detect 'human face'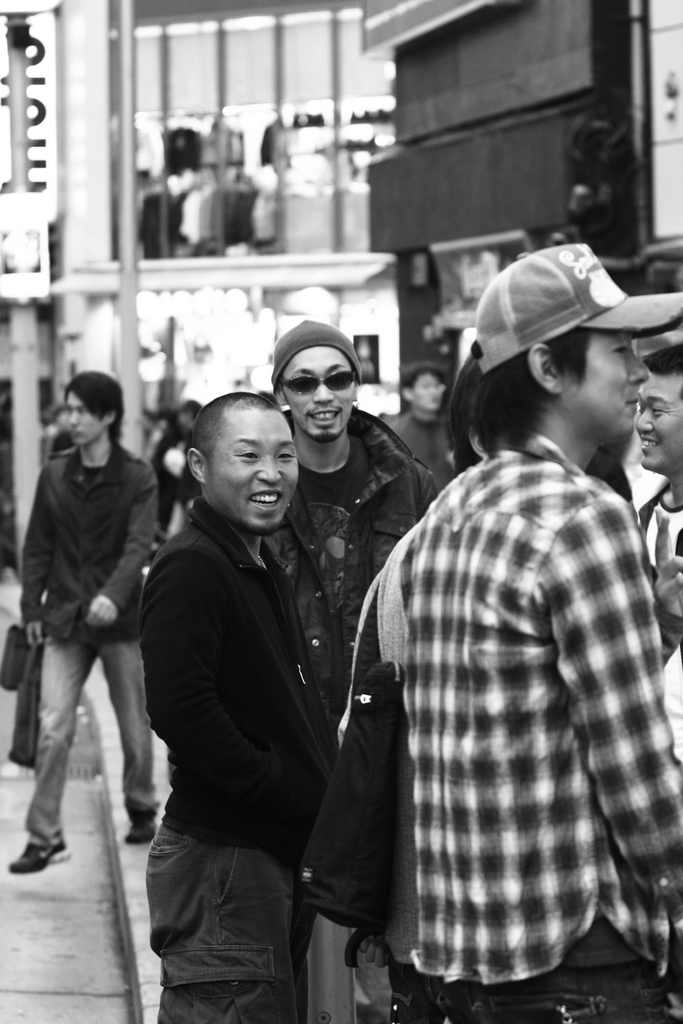
pyautogui.locateOnScreen(63, 387, 104, 445)
